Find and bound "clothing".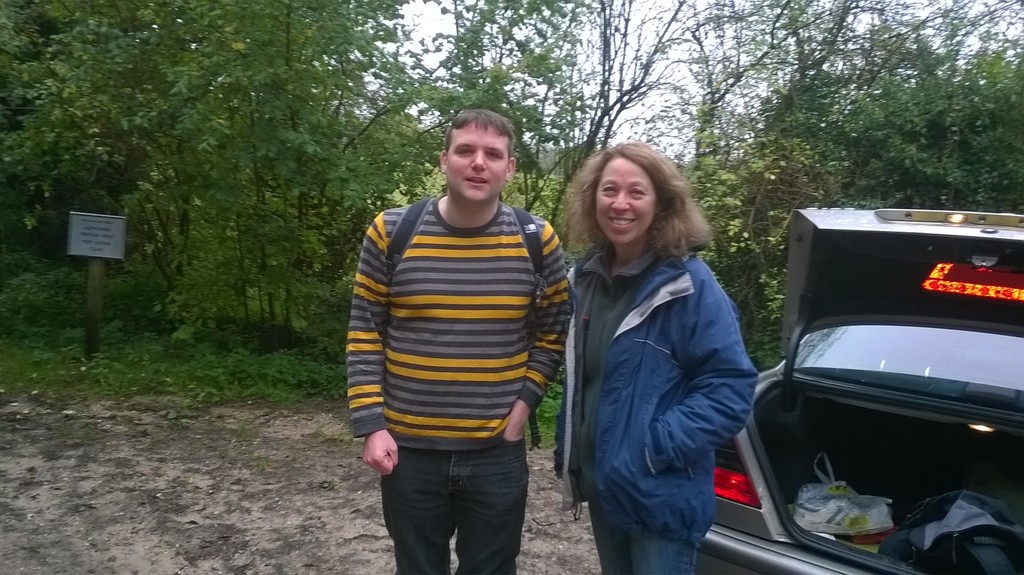
Bound: [left=553, top=182, right=774, bottom=568].
